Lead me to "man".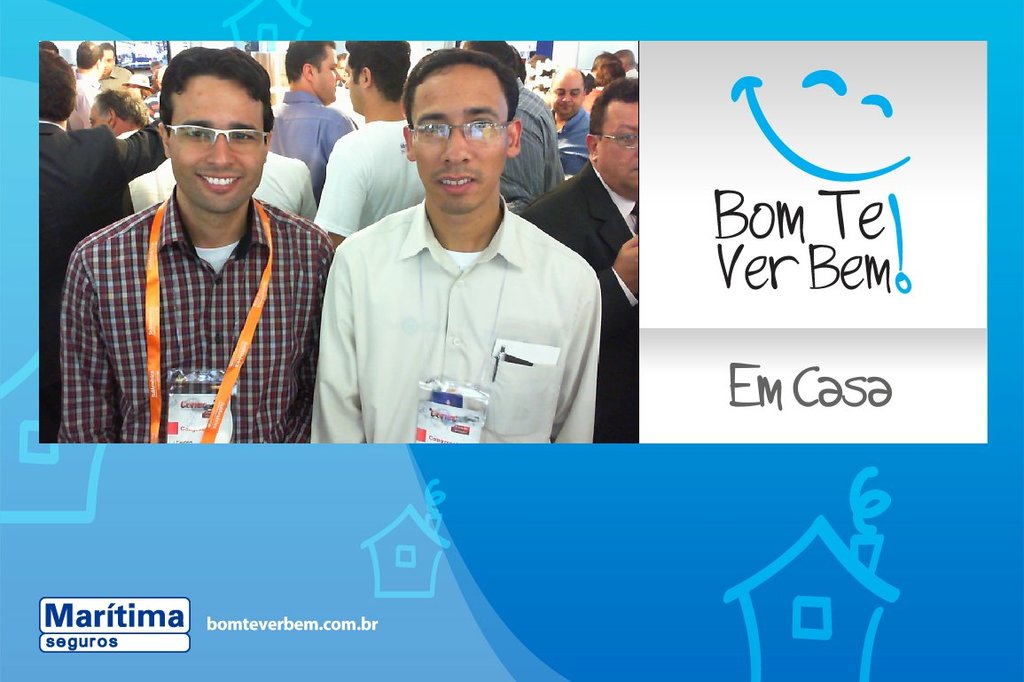
Lead to x1=99 y1=48 x2=135 y2=85.
